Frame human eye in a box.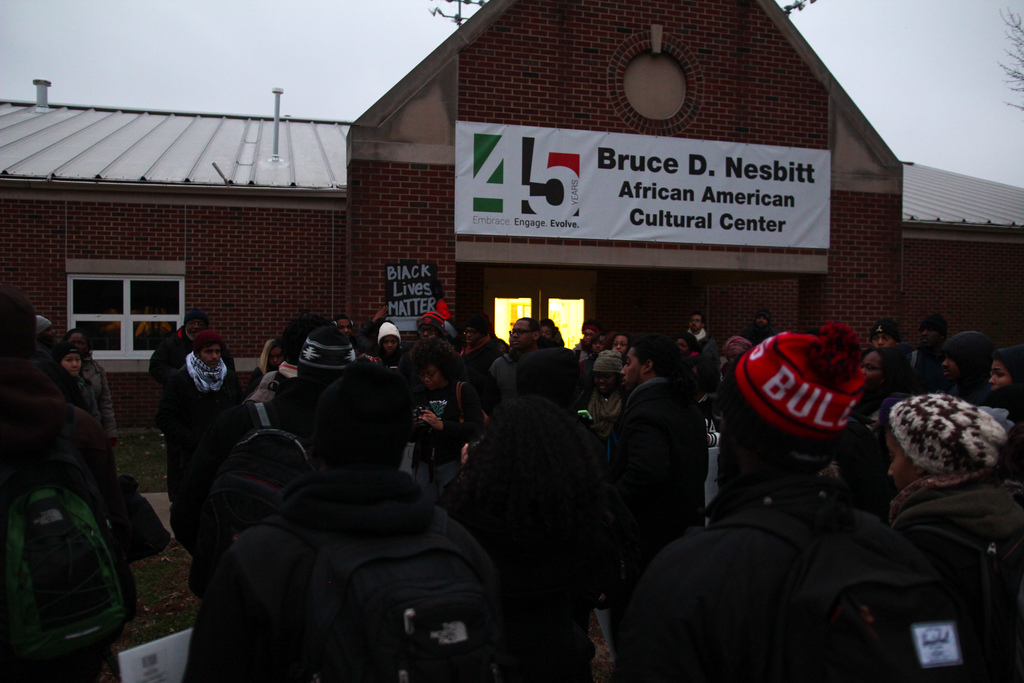
select_region(883, 335, 890, 342).
